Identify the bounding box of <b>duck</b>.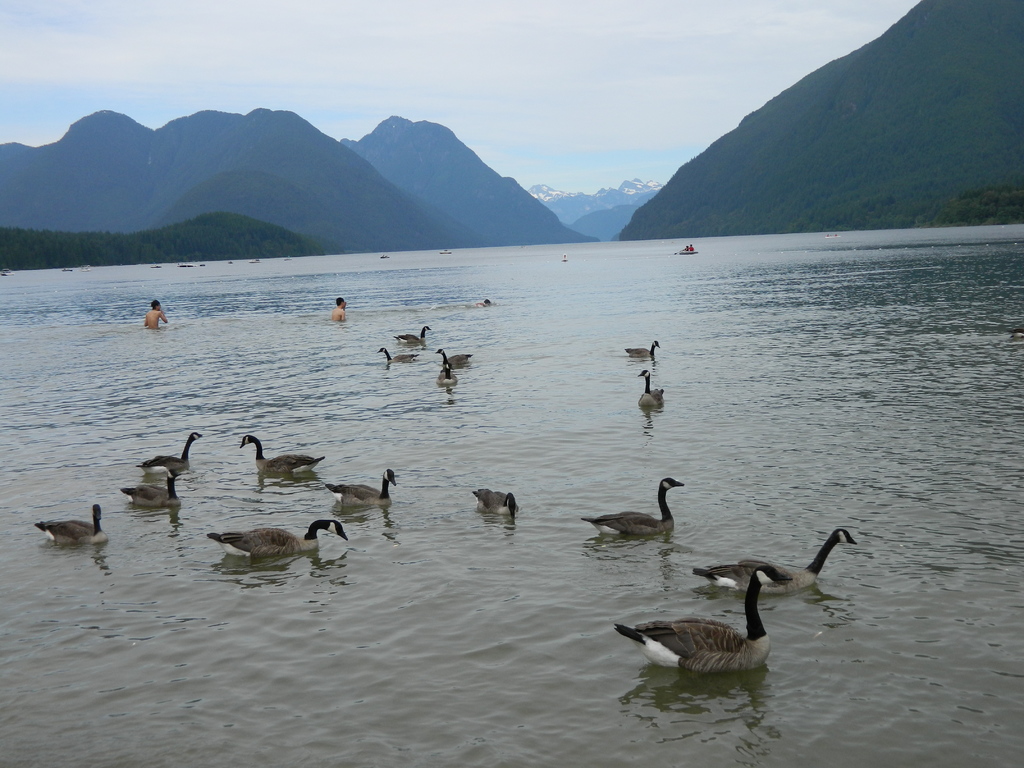
l=436, t=344, r=476, b=365.
